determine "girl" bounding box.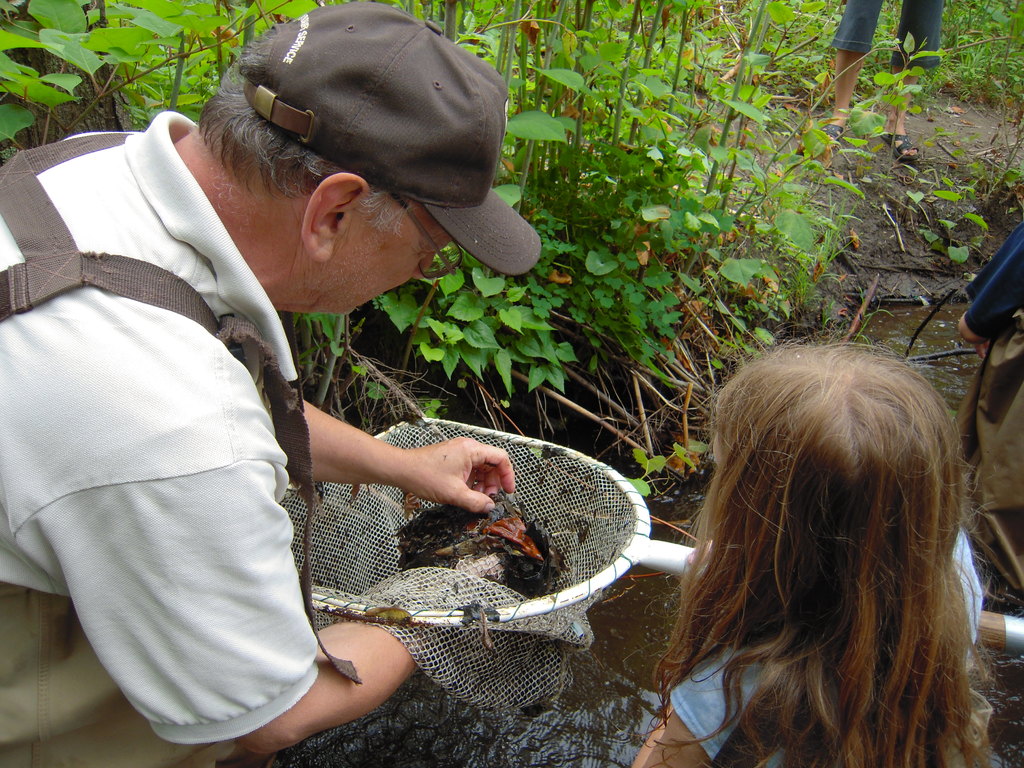
Determined: region(625, 331, 1011, 767).
